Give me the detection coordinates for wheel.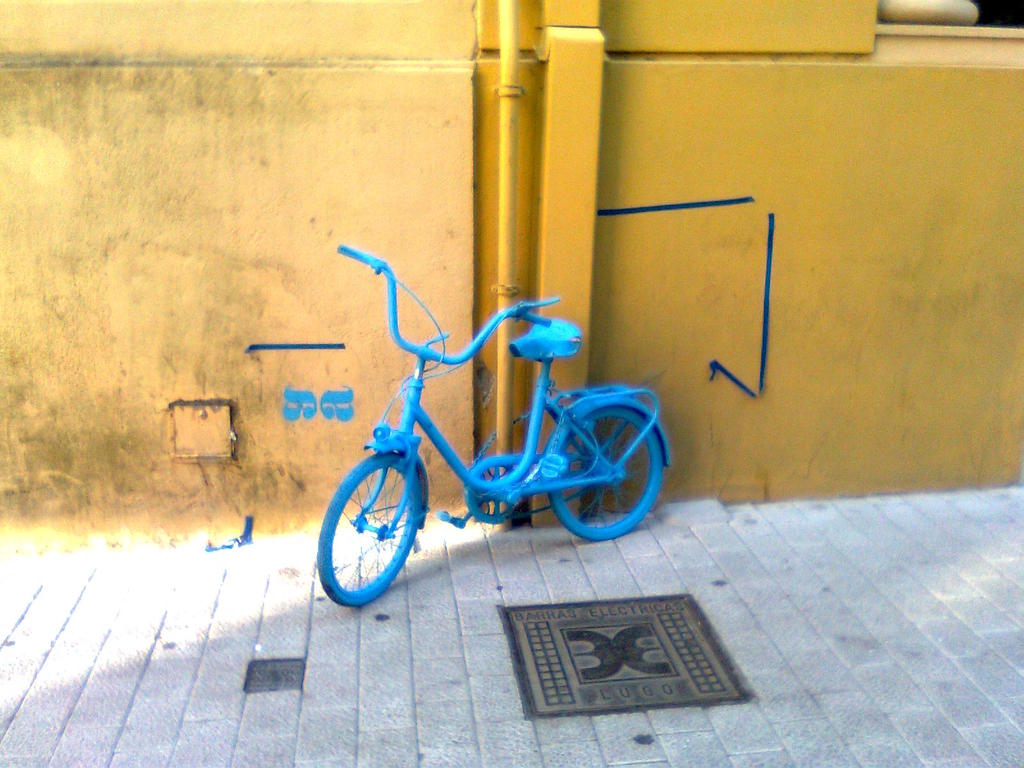
pyautogui.locateOnScreen(549, 406, 668, 543).
